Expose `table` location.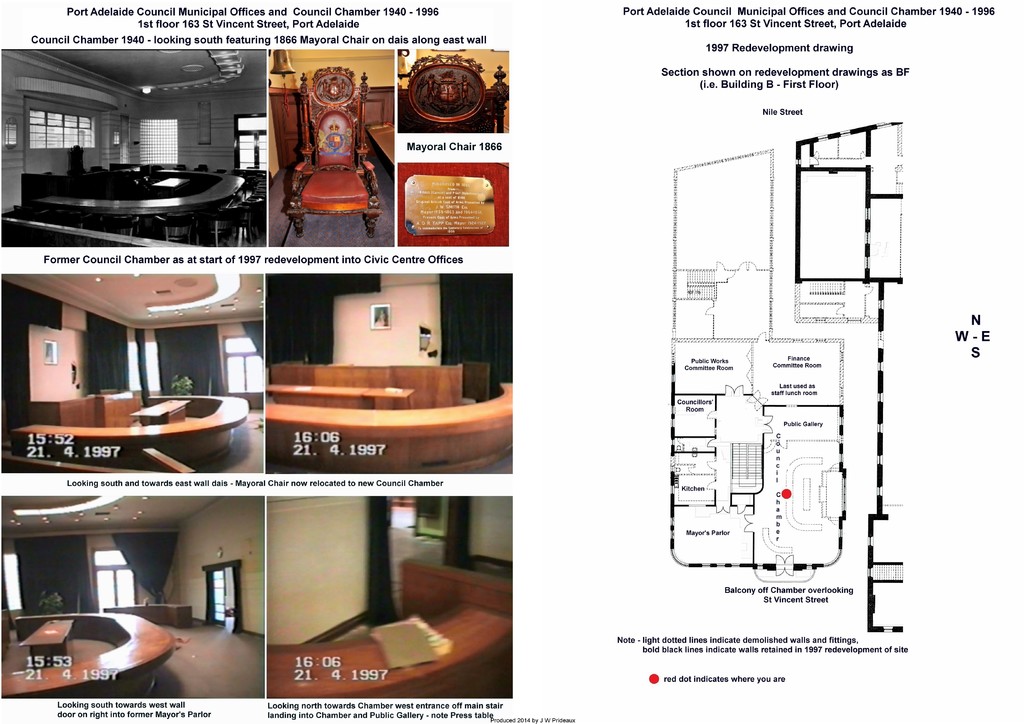
Exposed at 266:553:516:702.
